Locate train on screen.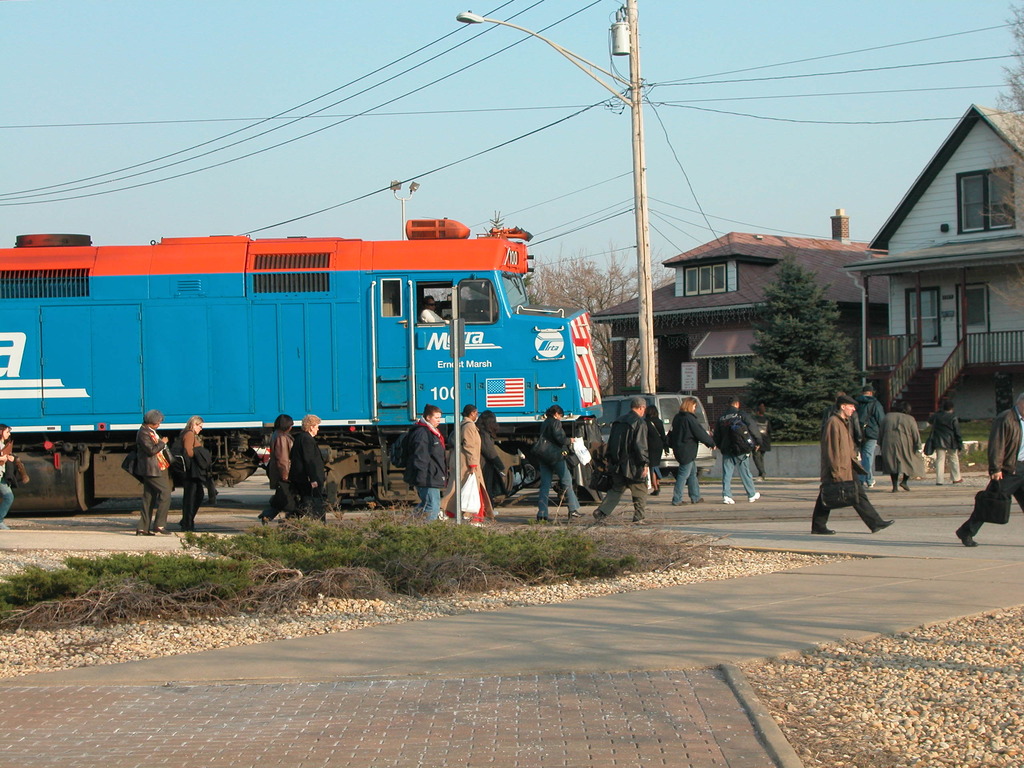
On screen at [0, 213, 605, 515].
